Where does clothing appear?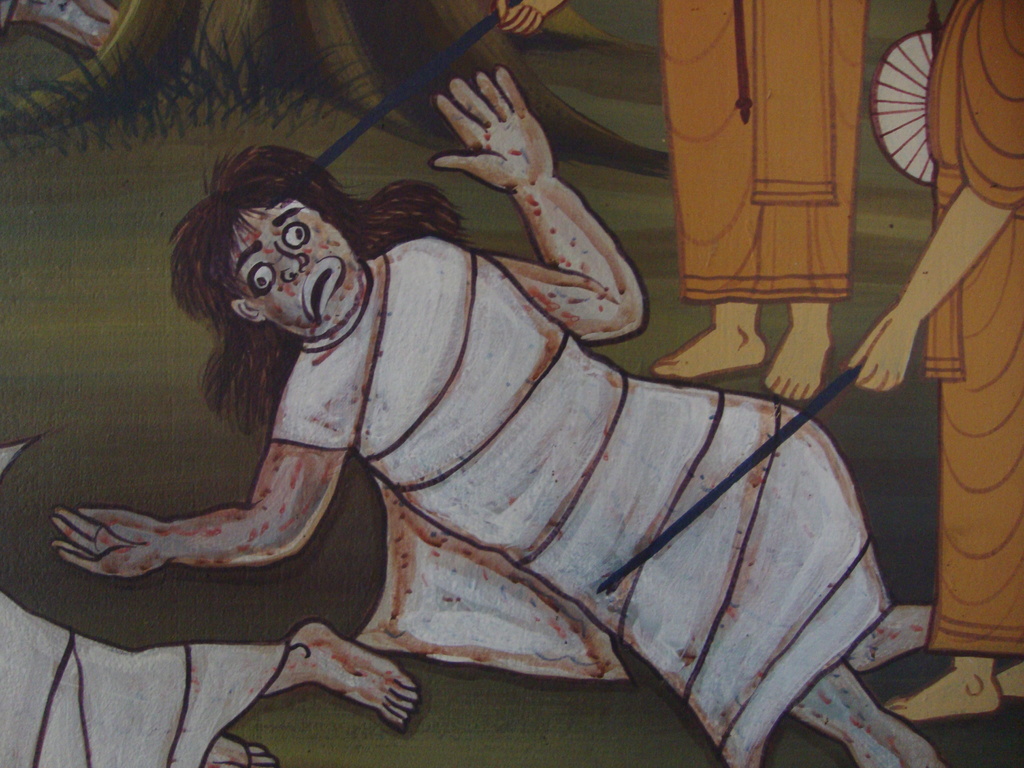
Appears at (x1=657, y1=0, x2=870, y2=304).
